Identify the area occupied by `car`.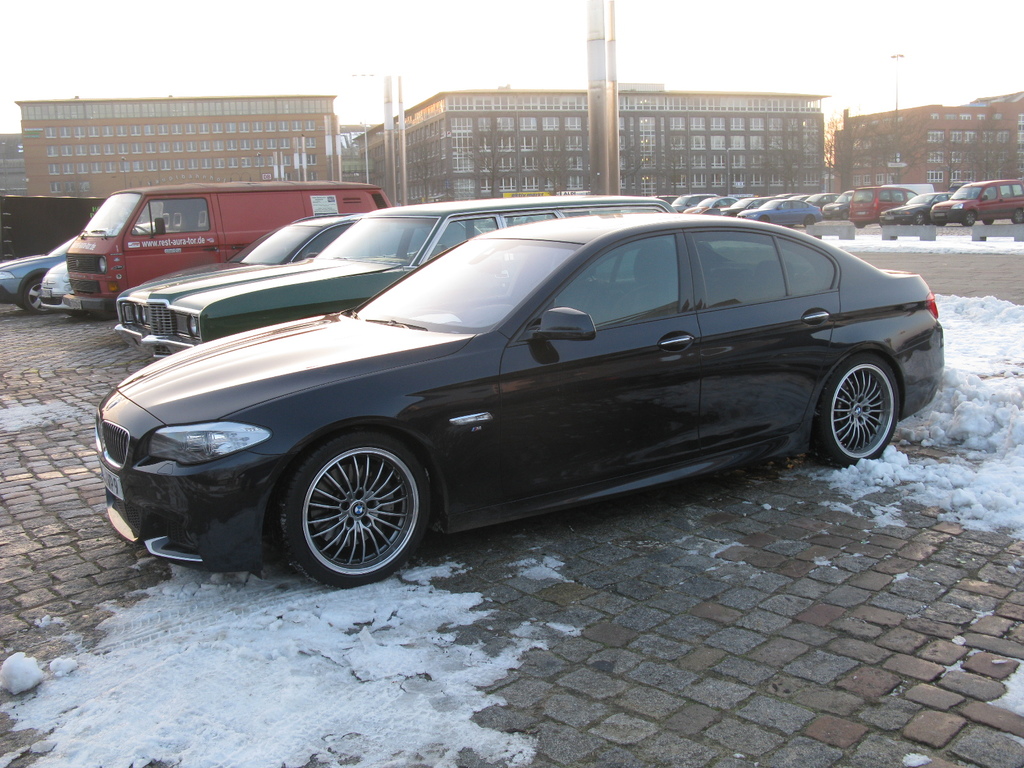
Area: <region>932, 176, 1023, 223</region>.
